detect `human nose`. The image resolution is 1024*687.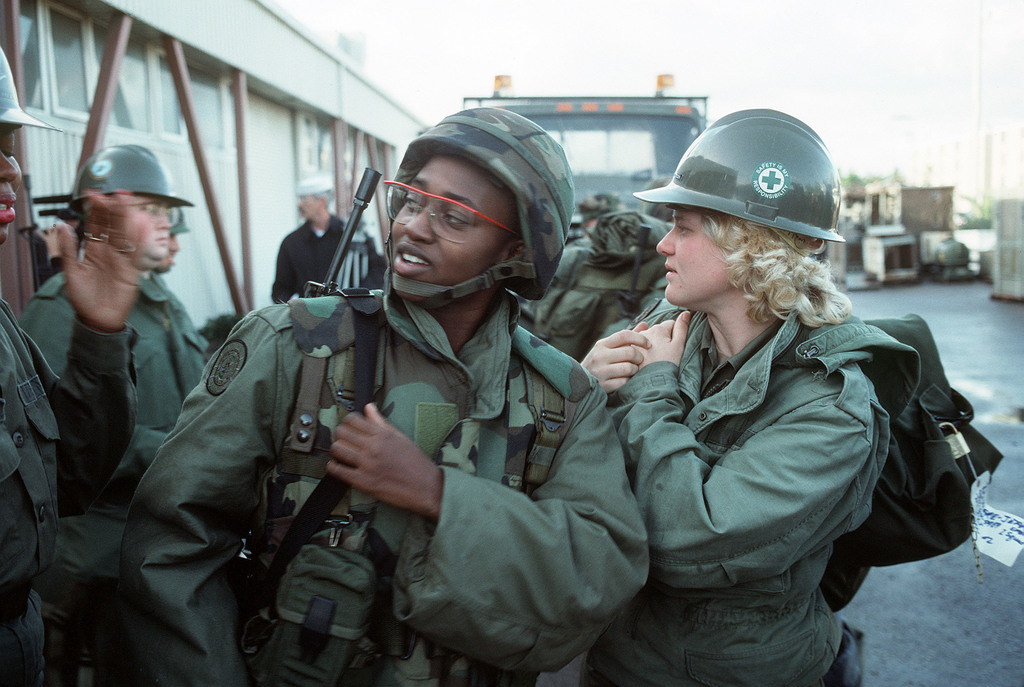
detection(655, 223, 676, 257).
